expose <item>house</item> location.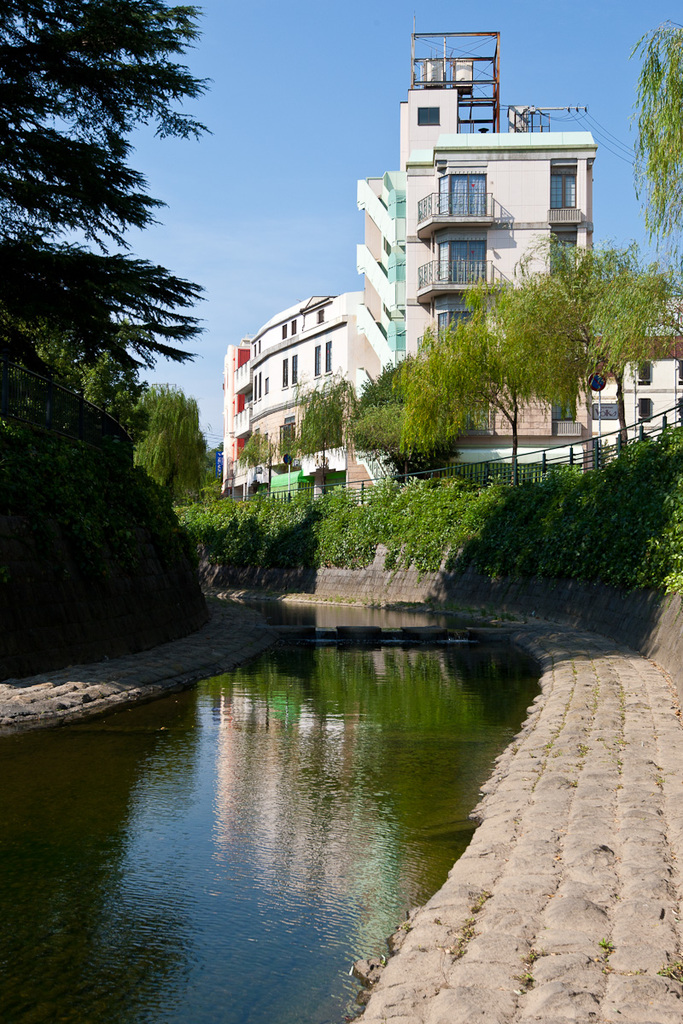
Exposed at [left=581, top=335, right=678, bottom=441].
